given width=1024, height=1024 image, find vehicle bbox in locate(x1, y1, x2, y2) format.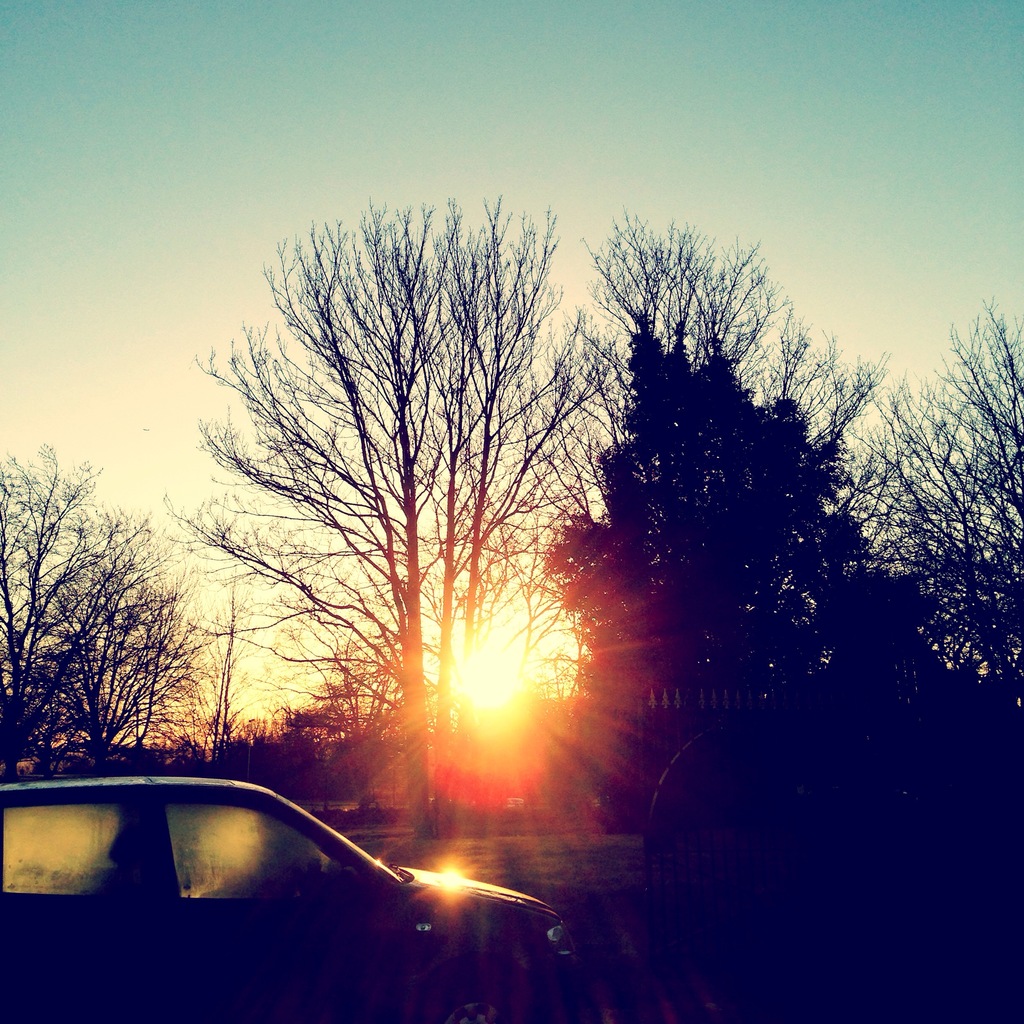
locate(12, 772, 543, 972).
